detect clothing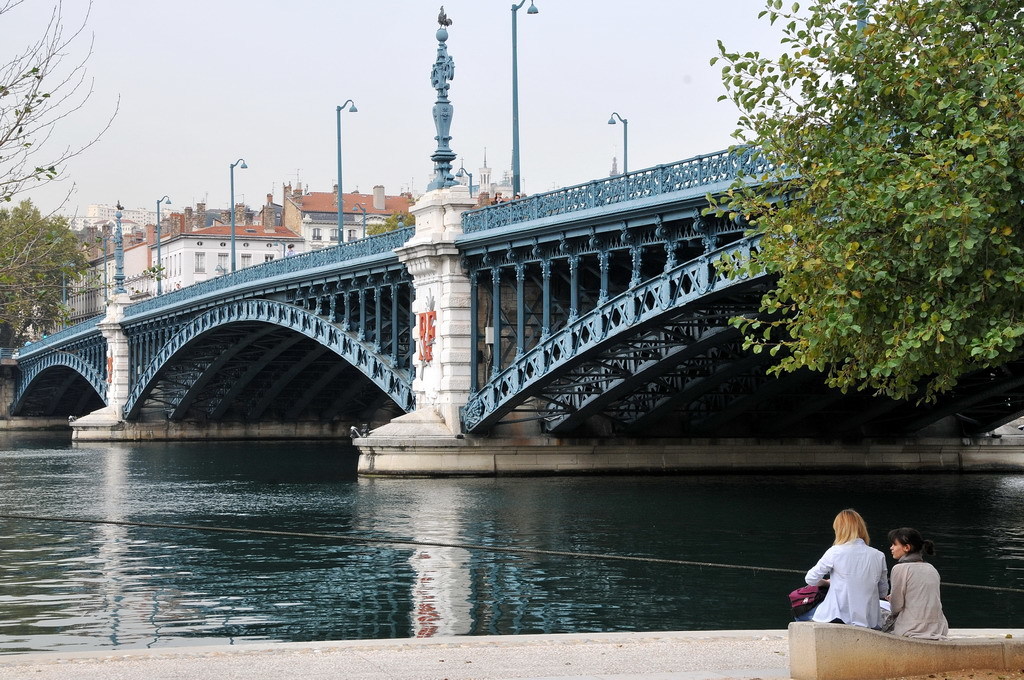
left=817, top=542, right=912, bottom=636
